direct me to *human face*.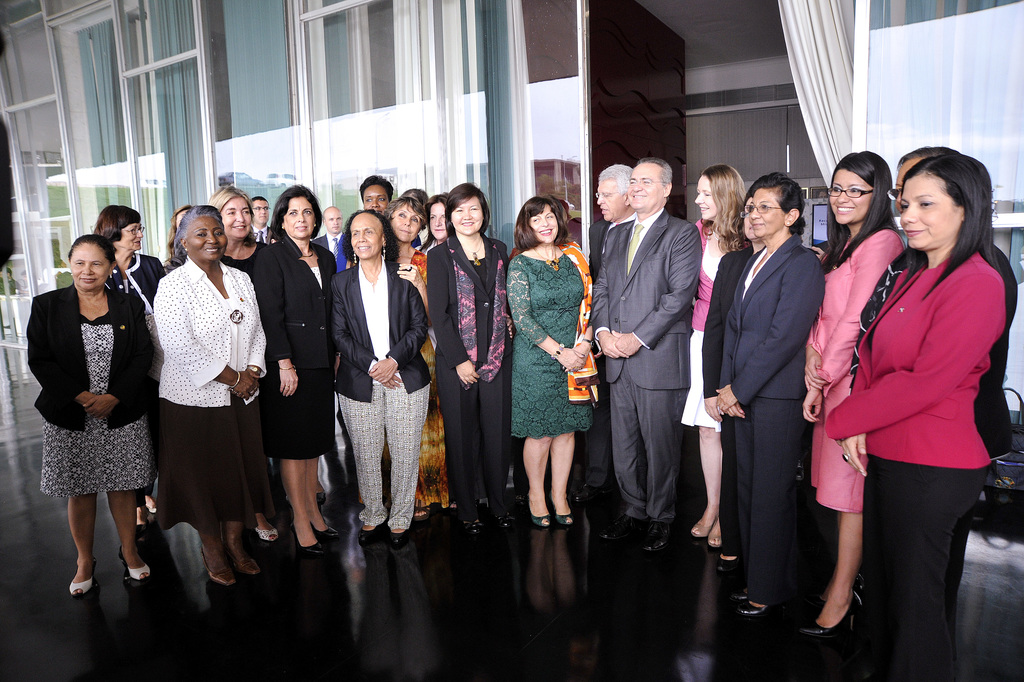
Direction: left=186, top=216, right=227, bottom=259.
